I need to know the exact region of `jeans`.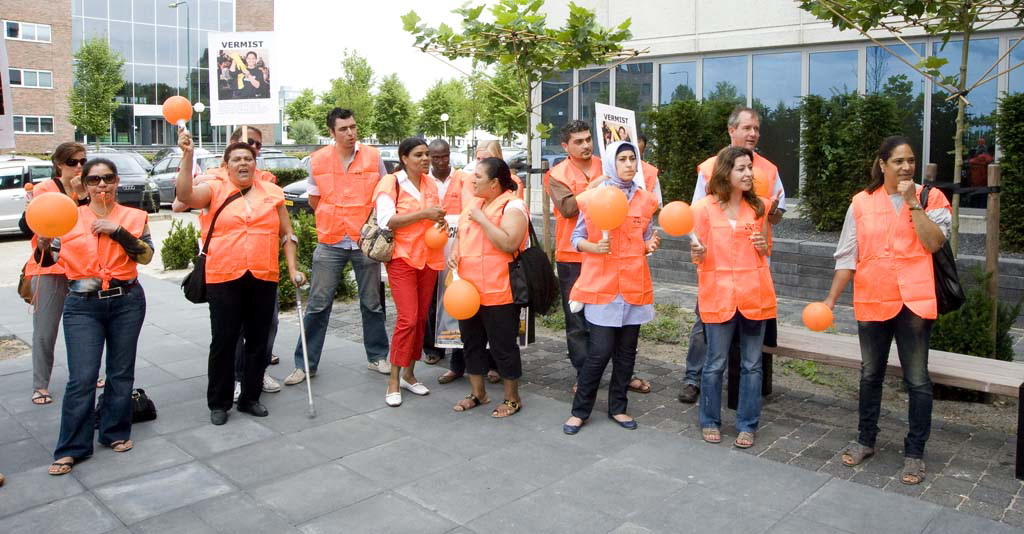
Region: (705, 318, 766, 429).
